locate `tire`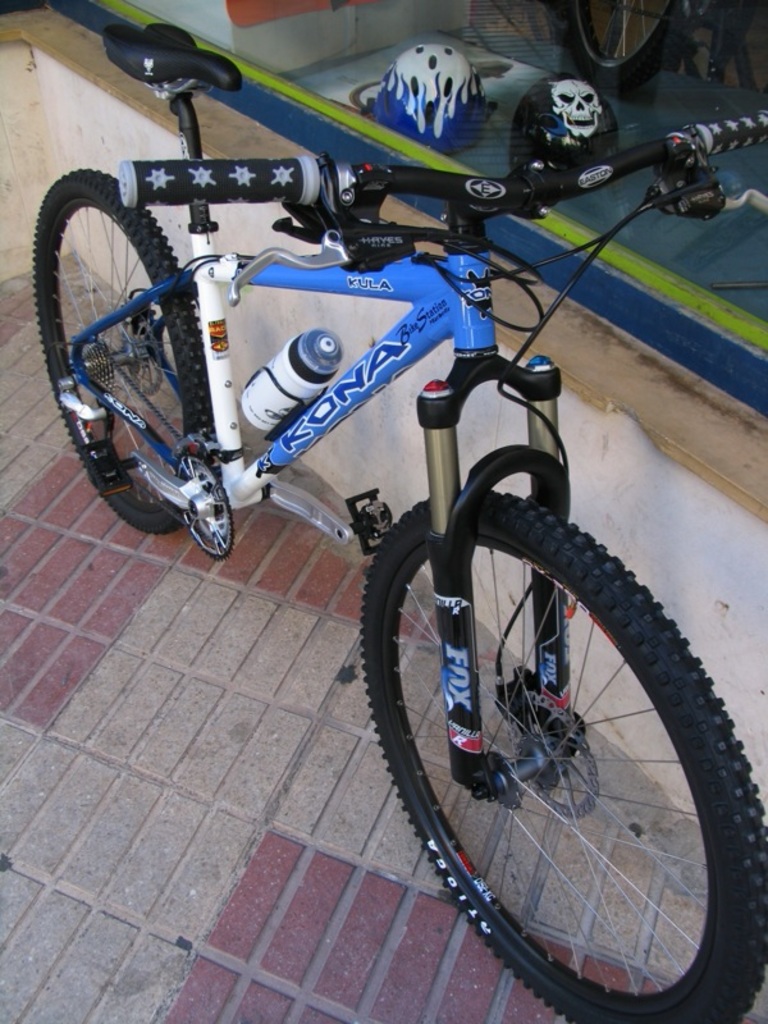
362 486 767 1023
